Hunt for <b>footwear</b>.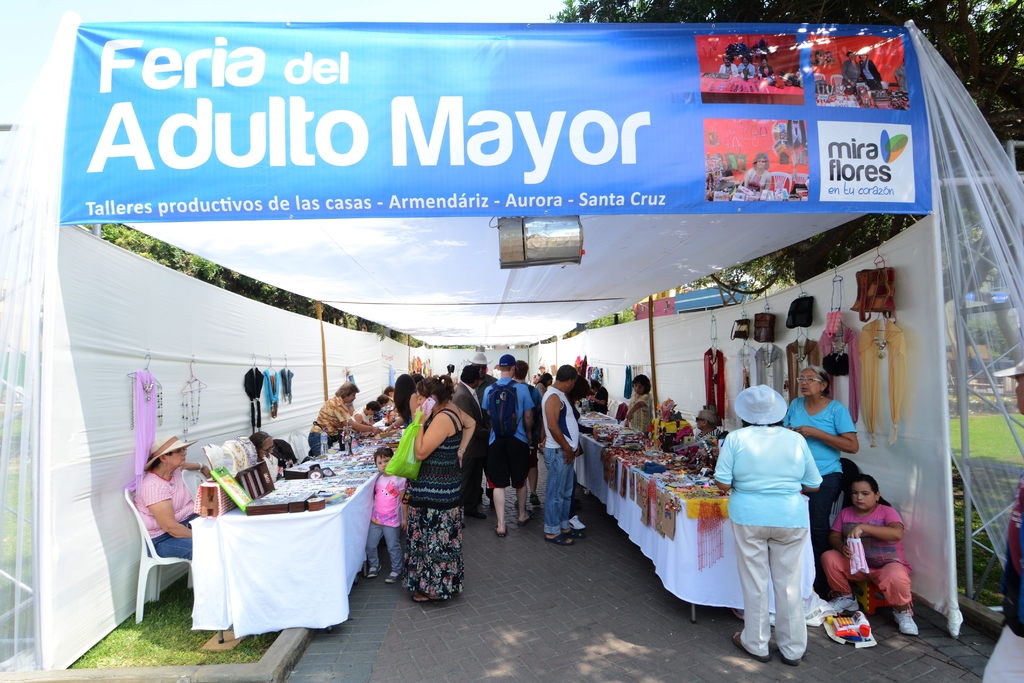
Hunted down at crop(385, 575, 404, 583).
